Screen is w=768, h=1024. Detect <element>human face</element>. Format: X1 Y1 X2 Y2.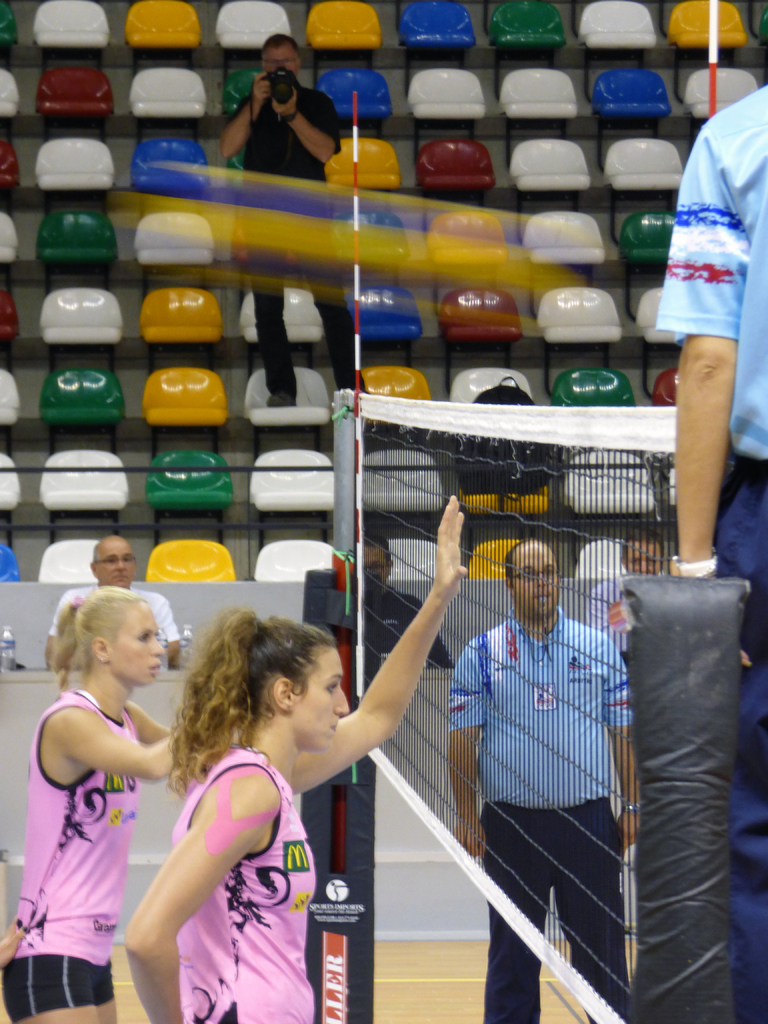
621 543 665 578.
